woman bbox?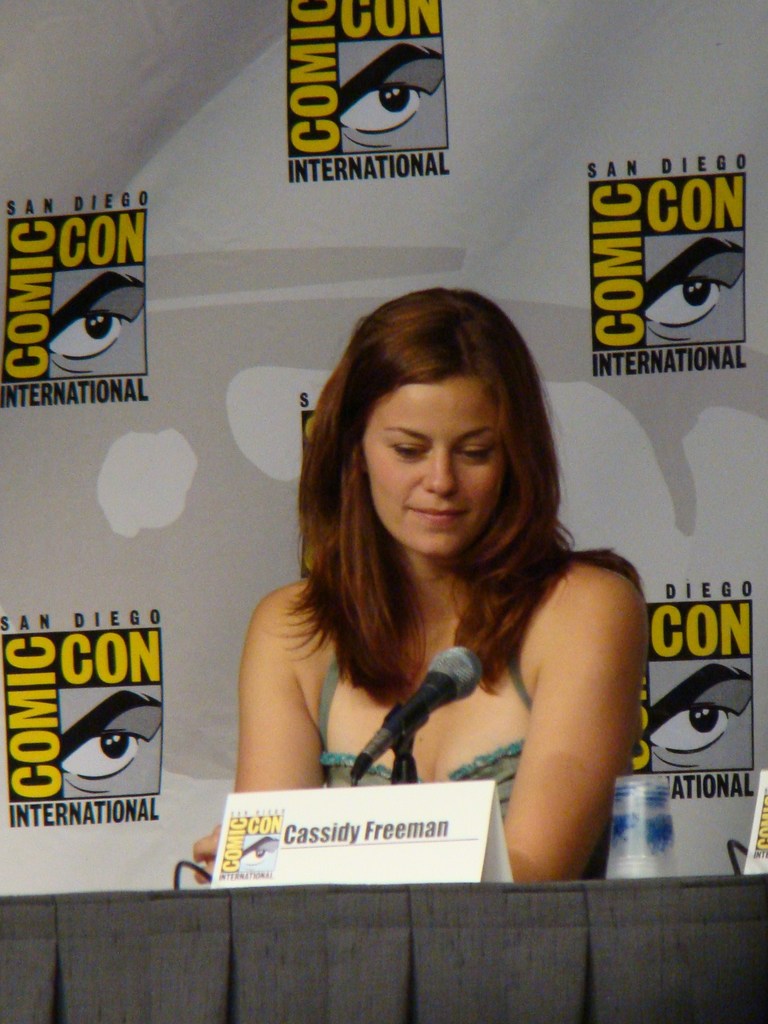
box(199, 273, 657, 874)
